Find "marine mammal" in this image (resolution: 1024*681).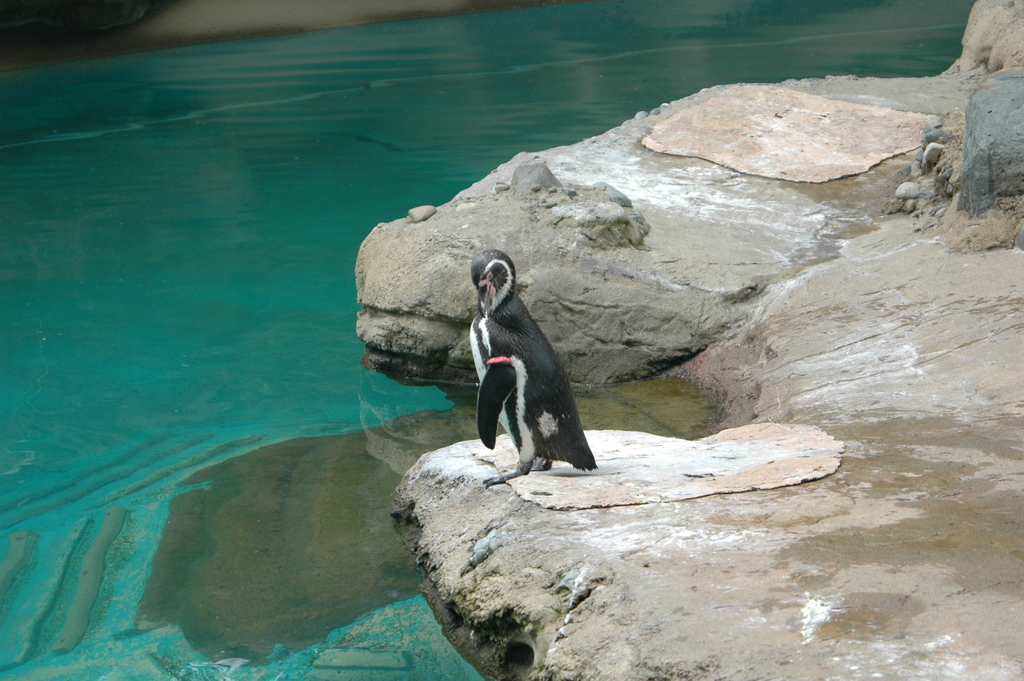
l=474, t=238, r=606, b=489.
